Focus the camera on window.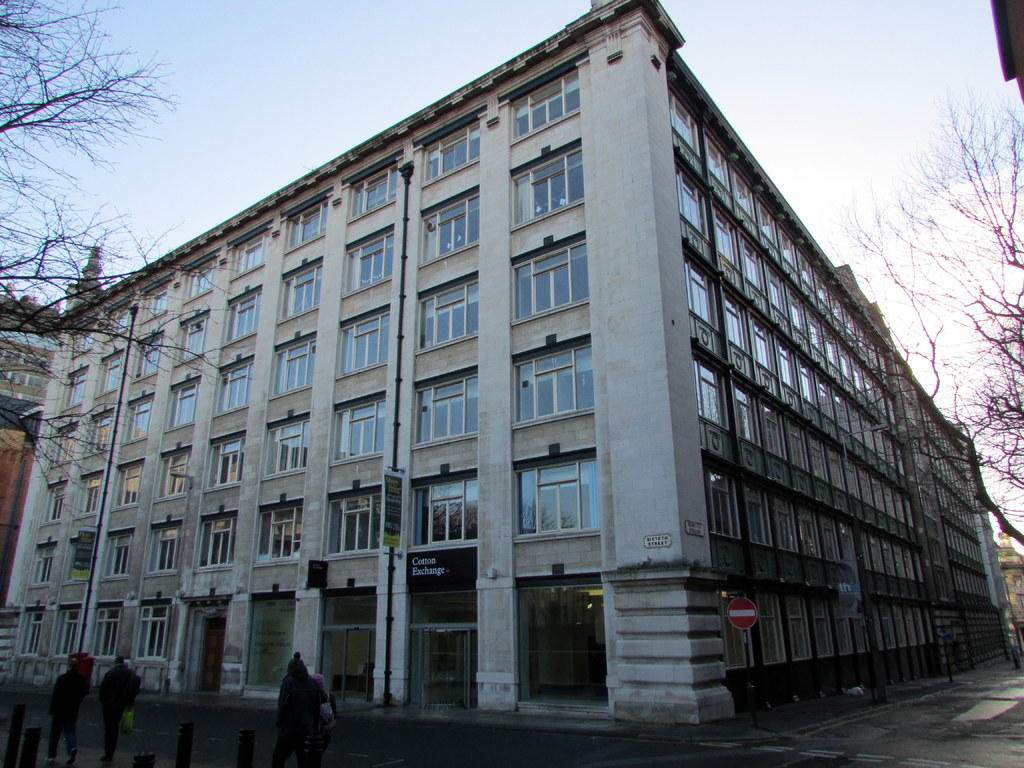
Focus region: [left=88, top=606, right=124, bottom=662].
